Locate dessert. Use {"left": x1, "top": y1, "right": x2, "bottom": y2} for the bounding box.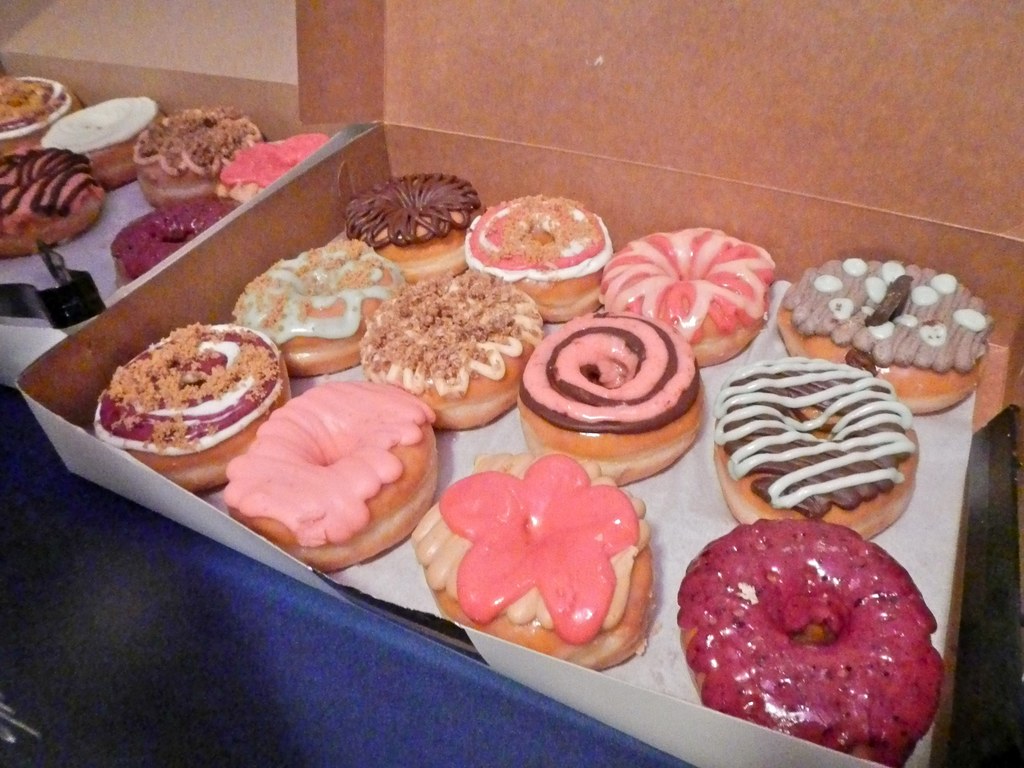
{"left": 113, "top": 196, "right": 236, "bottom": 290}.
